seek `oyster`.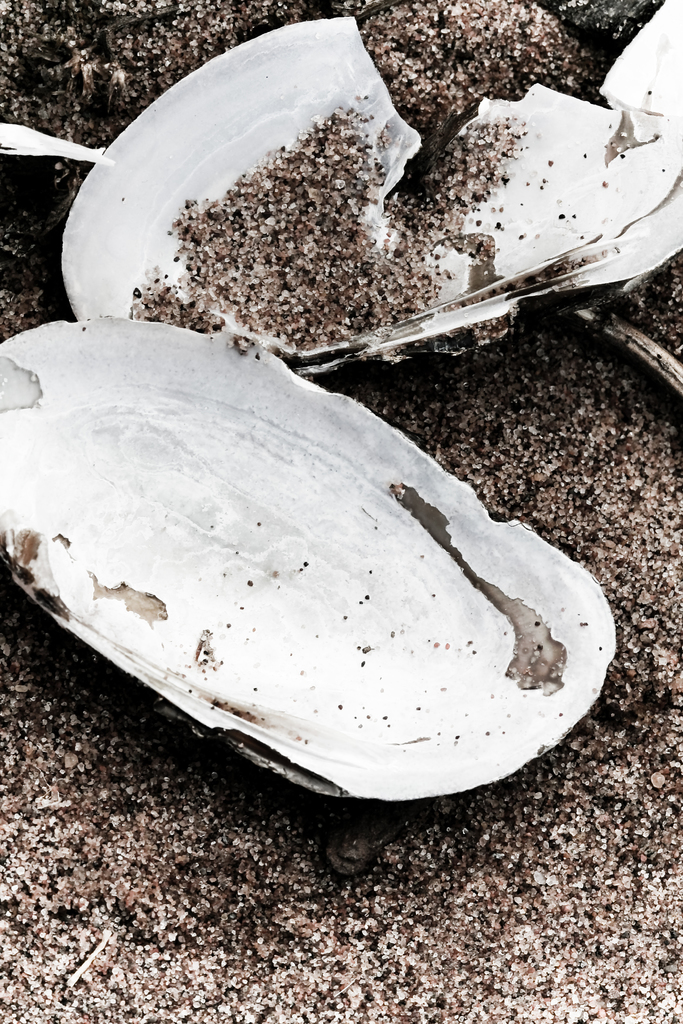
left=0, top=309, right=619, bottom=813.
